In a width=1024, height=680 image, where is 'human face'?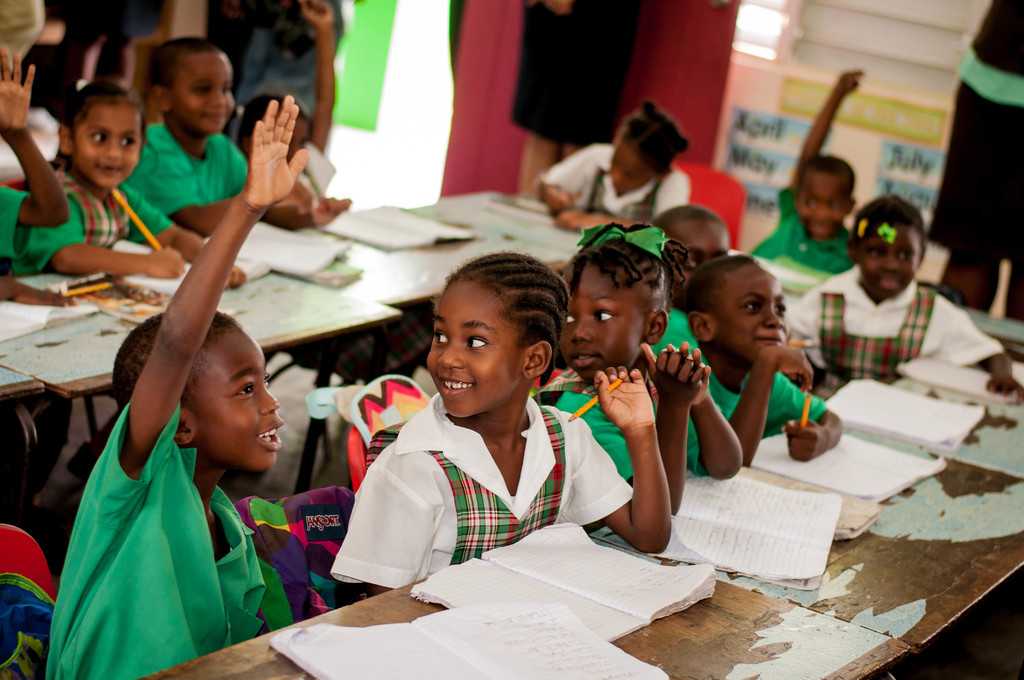
locate(173, 54, 232, 133).
